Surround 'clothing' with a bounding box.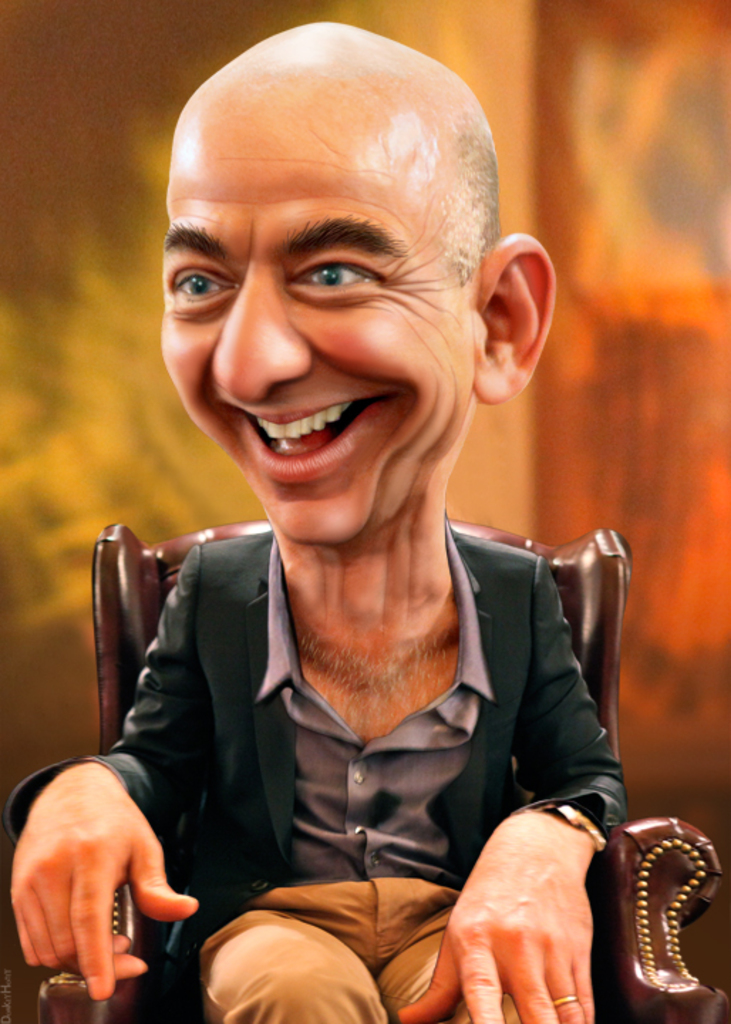
pyautogui.locateOnScreen(0, 533, 623, 1023).
